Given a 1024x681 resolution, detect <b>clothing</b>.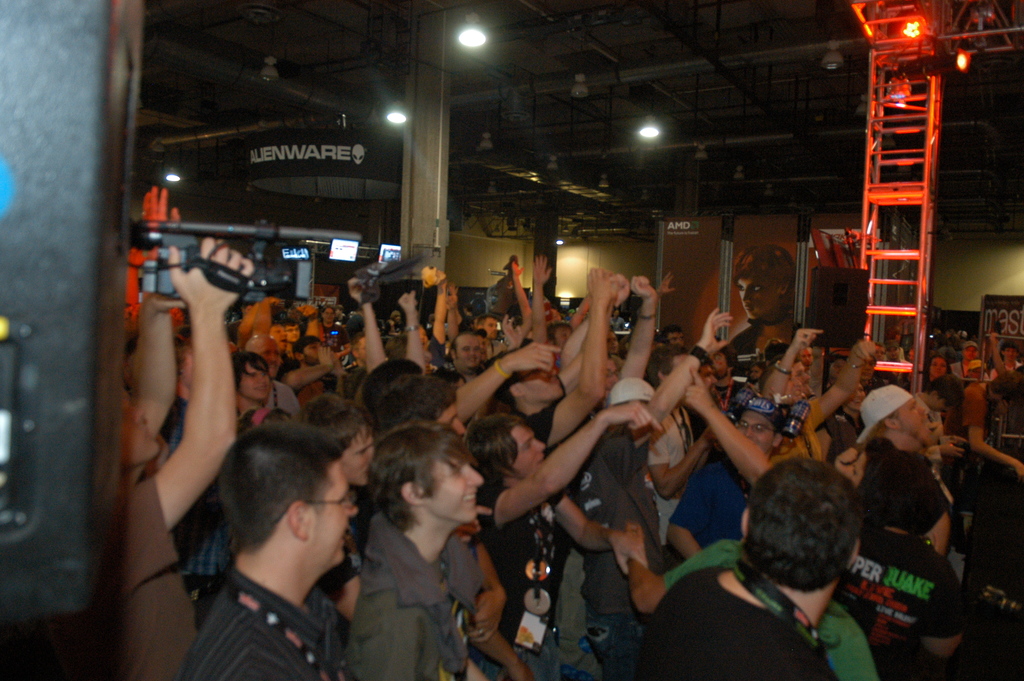
rect(572, 420, 666, 680).
